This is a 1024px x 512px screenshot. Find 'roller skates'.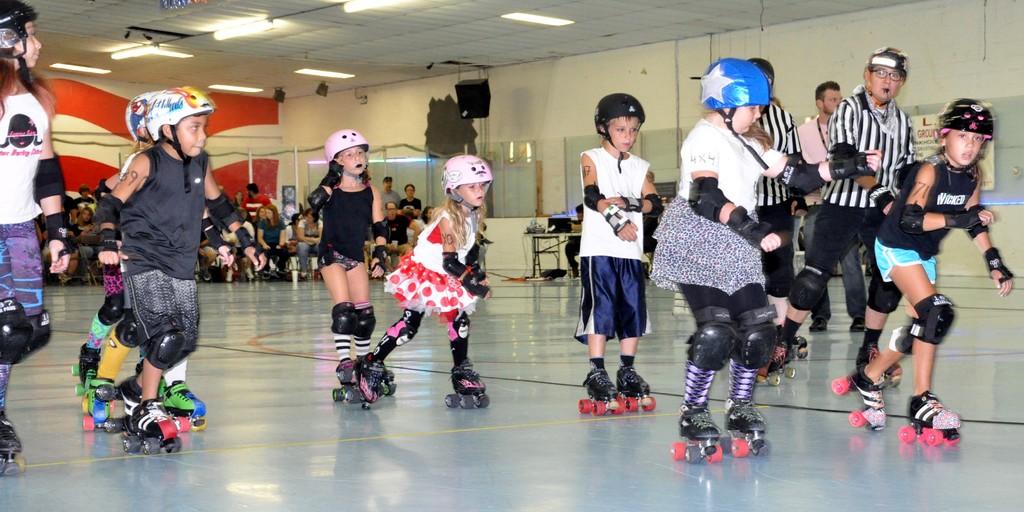
Bounding box: BBox(333, 358, 352, 403).
